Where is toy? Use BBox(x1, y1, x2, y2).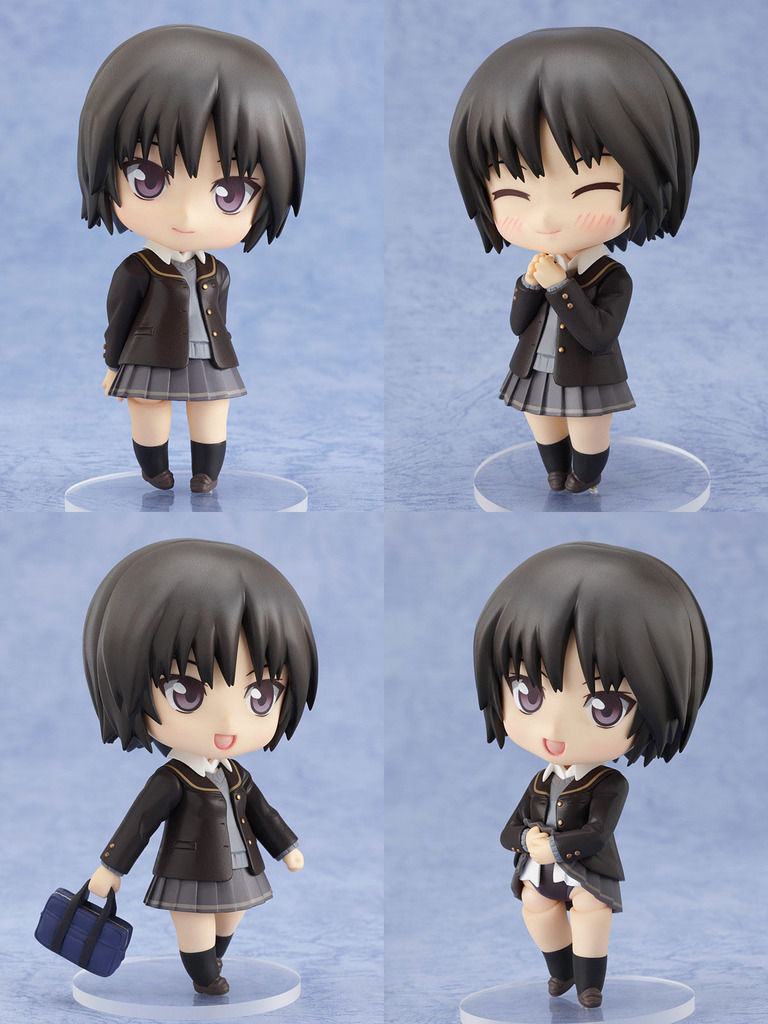
BBox(447, 25, 699, 492).
